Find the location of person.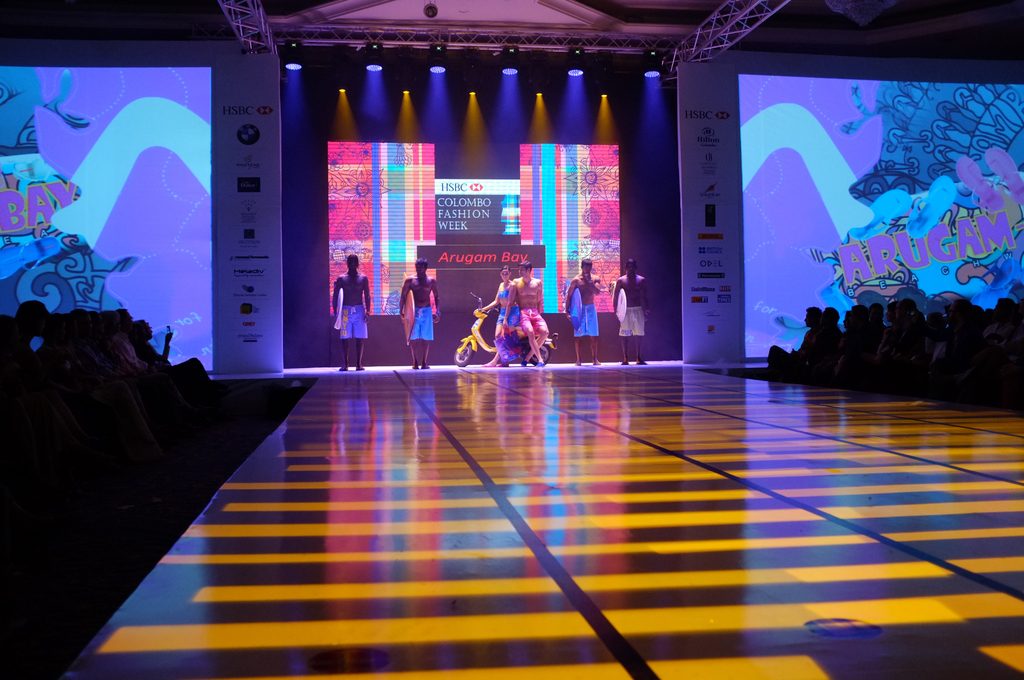
Location: 328:231:366:368.
